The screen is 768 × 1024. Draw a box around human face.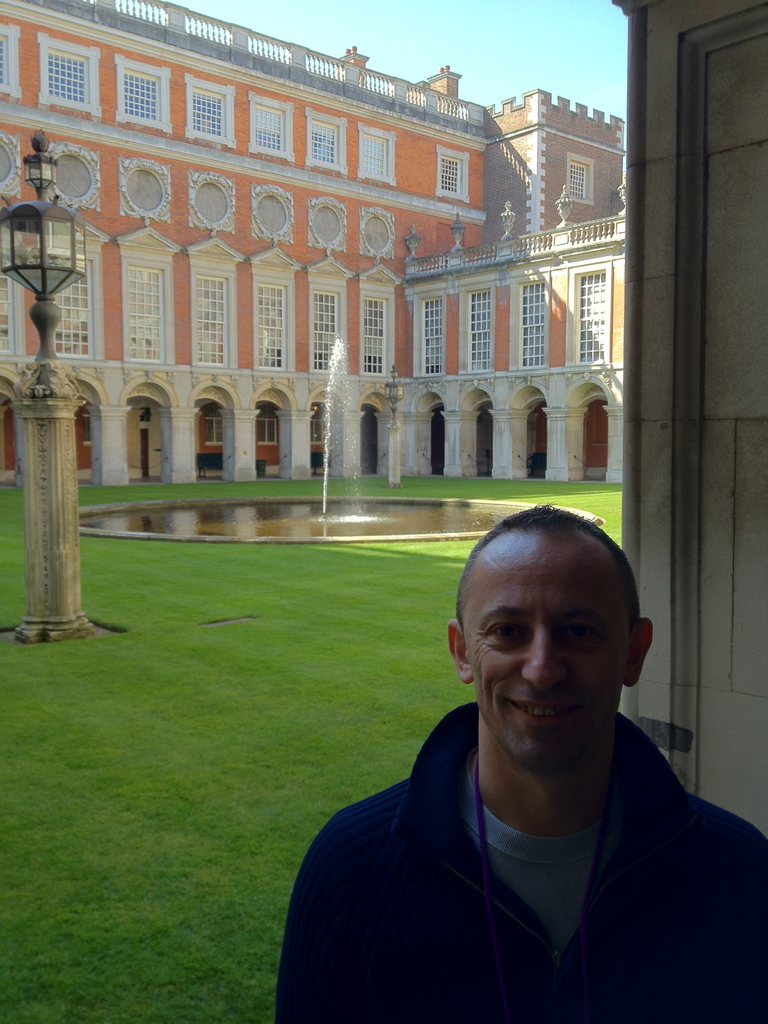
crop(461, 535, 629, 765).
